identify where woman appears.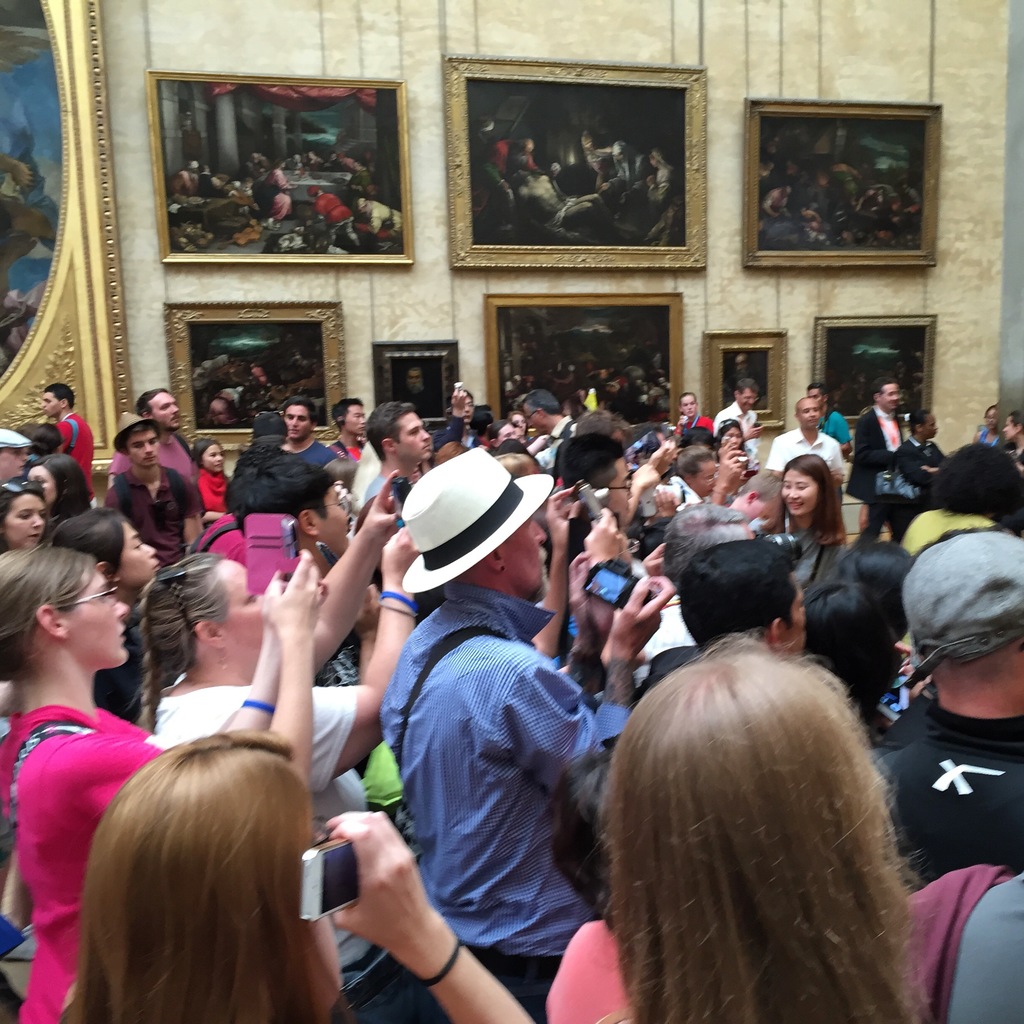
Appears at {"x1": 48, "y1": 504, "x2": 166, "y2": 721}.
